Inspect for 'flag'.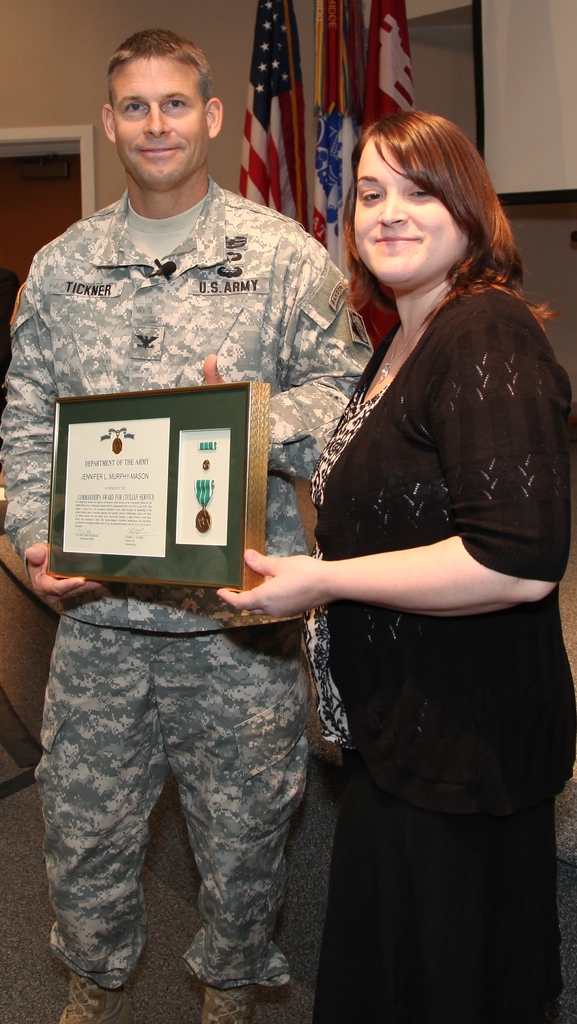
Inspection: (295,0,378,295).
